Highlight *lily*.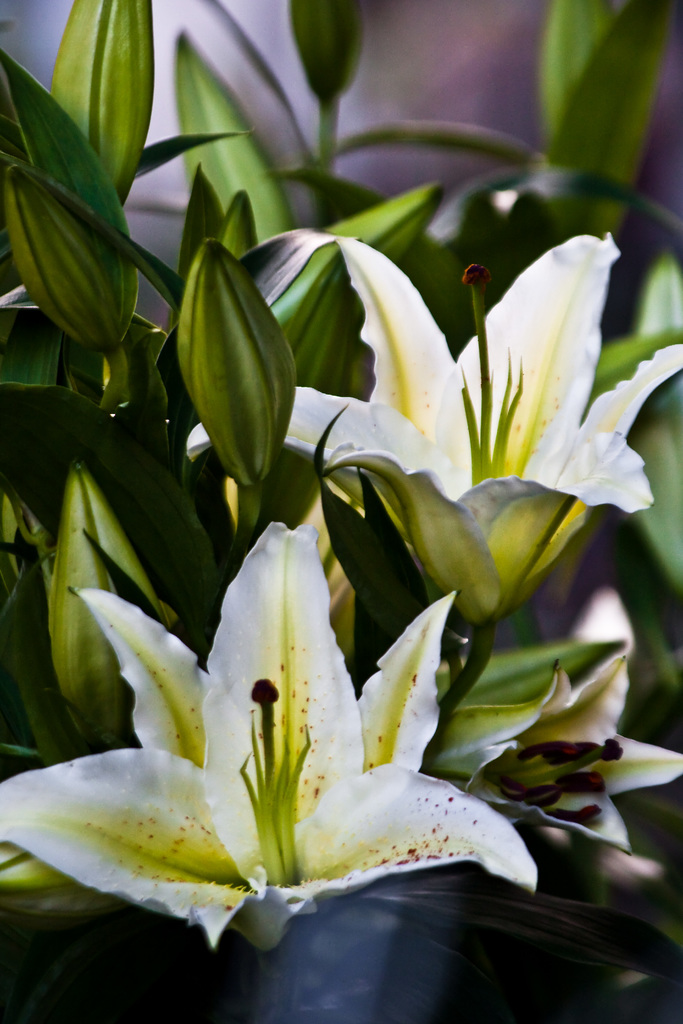
Highlighted region: x1=427, y1=650, x2=682, y2=870.
